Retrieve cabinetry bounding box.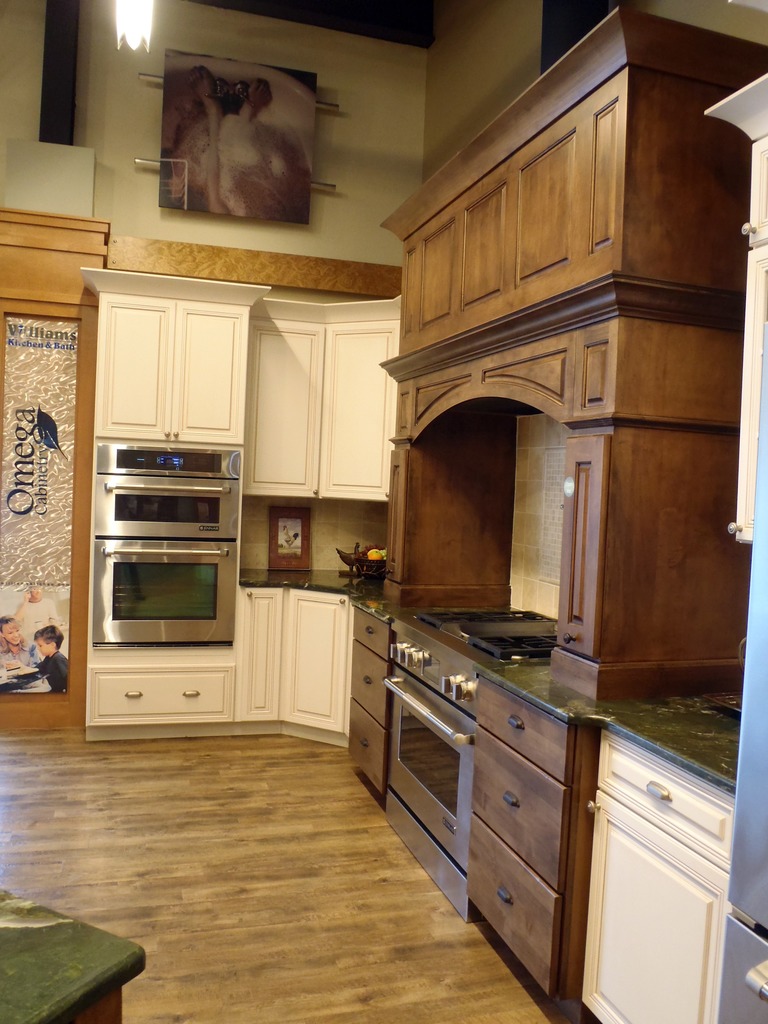
Bounding box: (left=579, top=780, right=733, bottom=1021).
